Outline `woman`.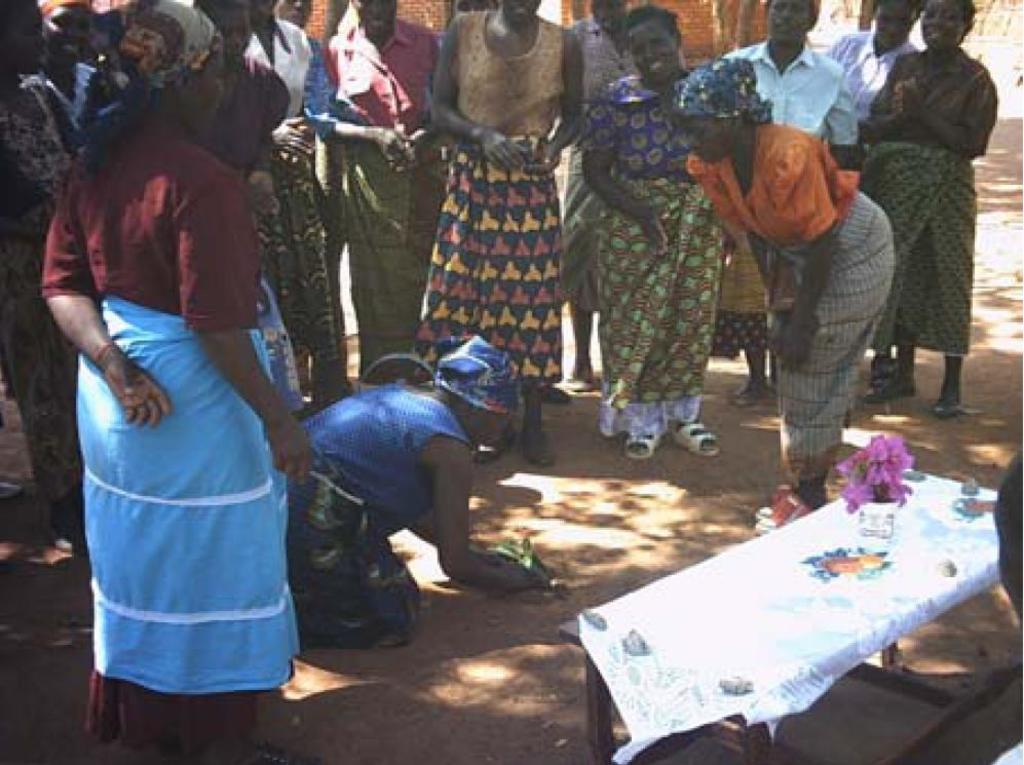
Outline: x1=312 y1=0 x2=437 y2=373.
